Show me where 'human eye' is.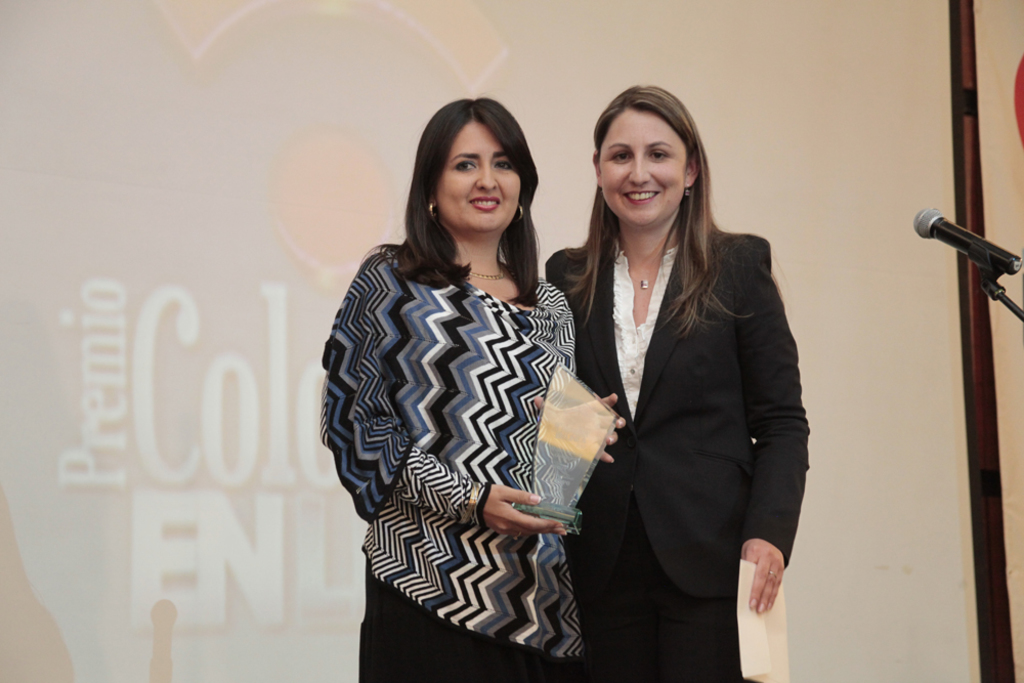
'human eye' is at (x1=602, y1=144, x2=636, y2=170).
